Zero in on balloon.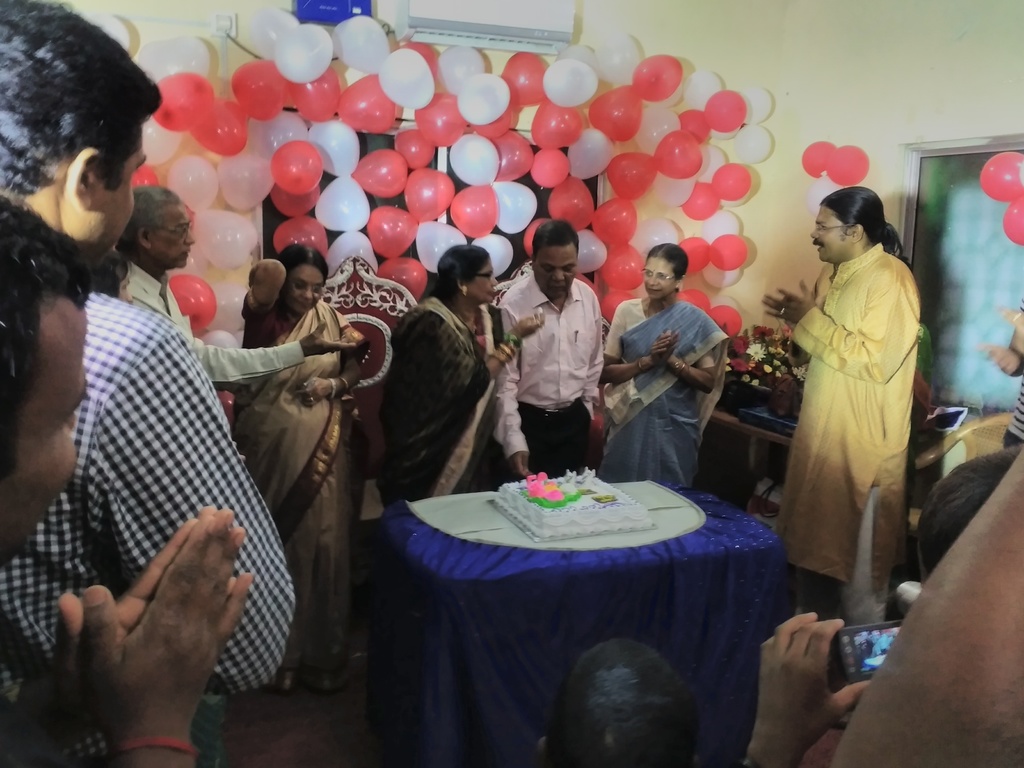
Zeroed in: (392, 131, 435, 168).
